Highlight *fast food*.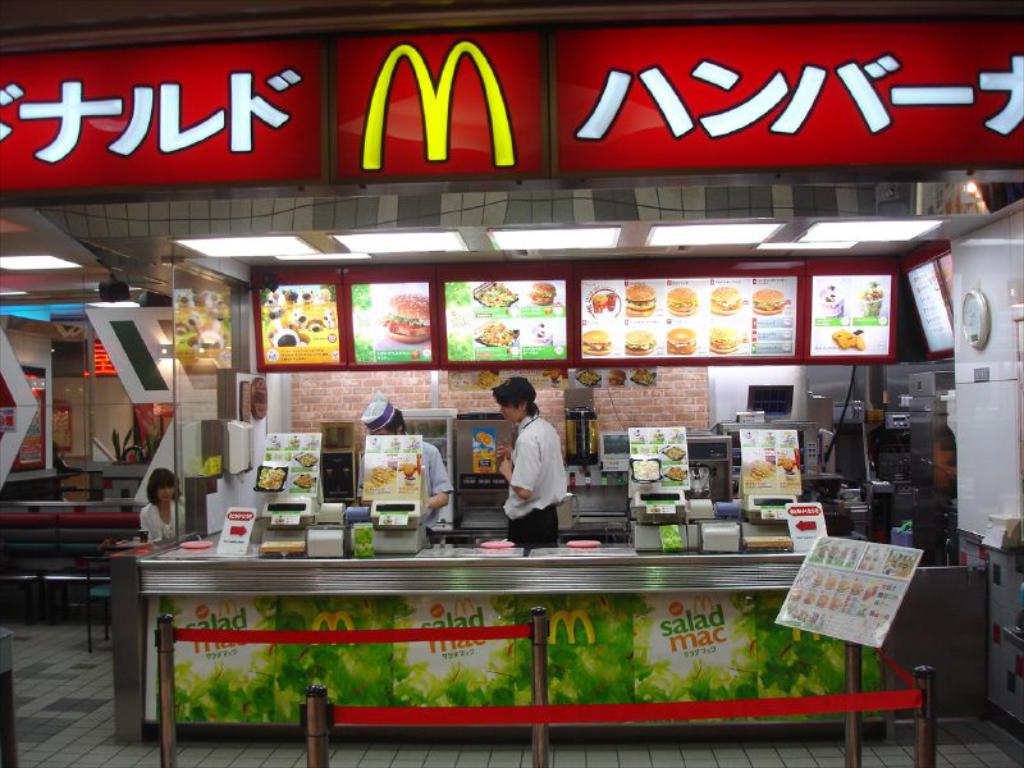
Highlighted region: 468, 275, 515, 306.
